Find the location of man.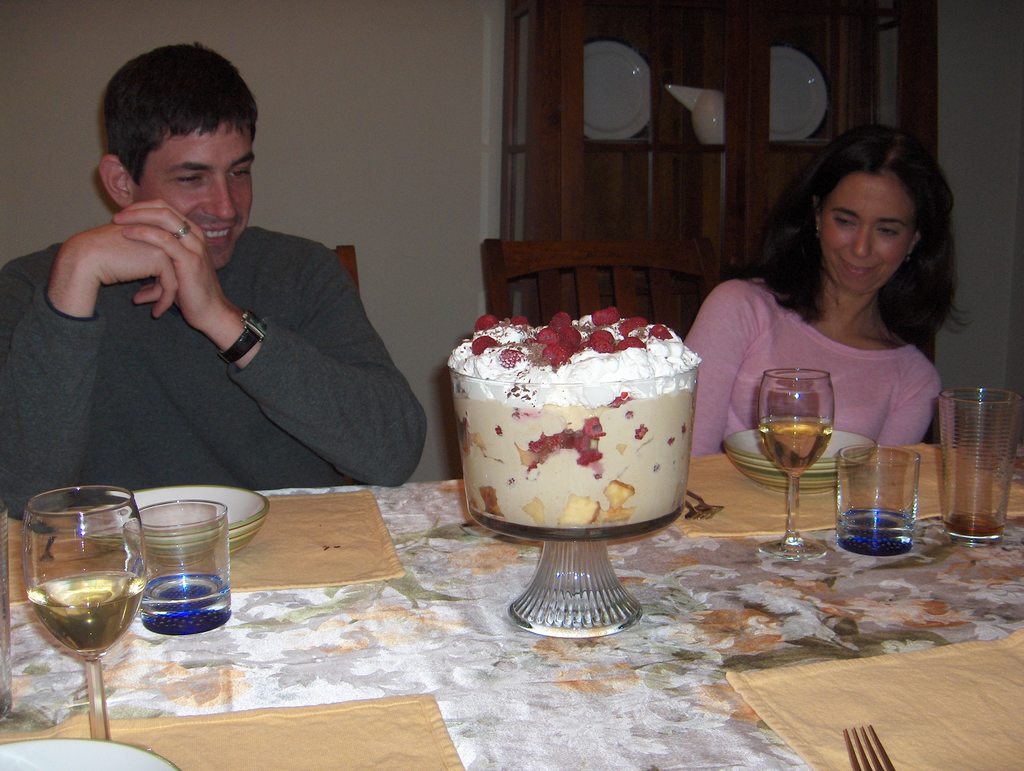
Location: (x1=2, y1=43, x2=426, y2=519).
